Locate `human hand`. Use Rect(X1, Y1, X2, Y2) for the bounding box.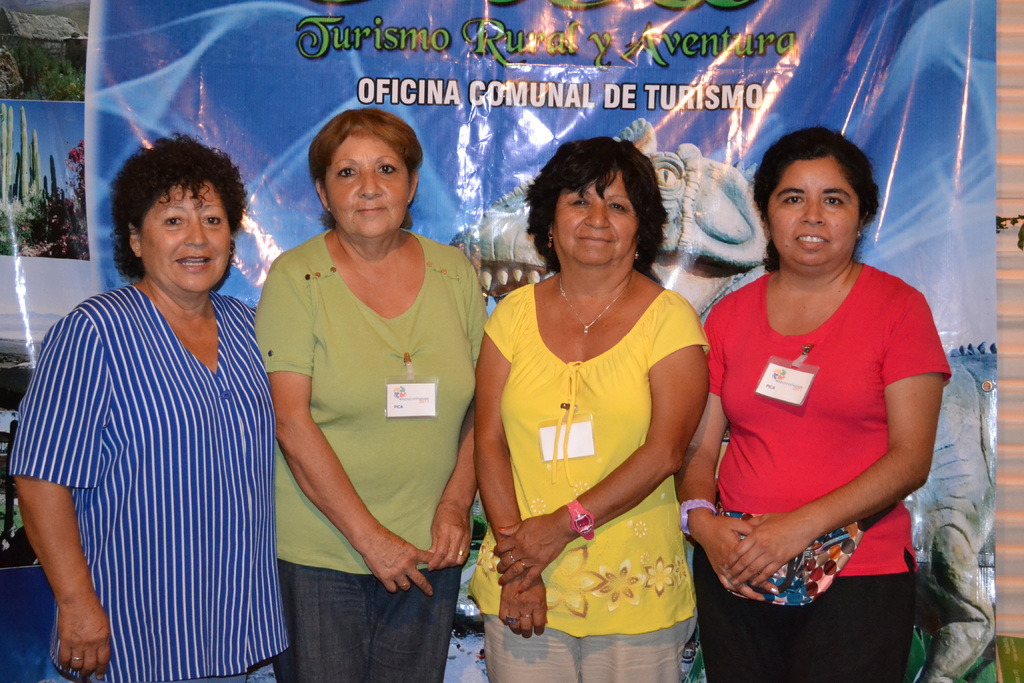
Rect(429, 504, 476, 575).
